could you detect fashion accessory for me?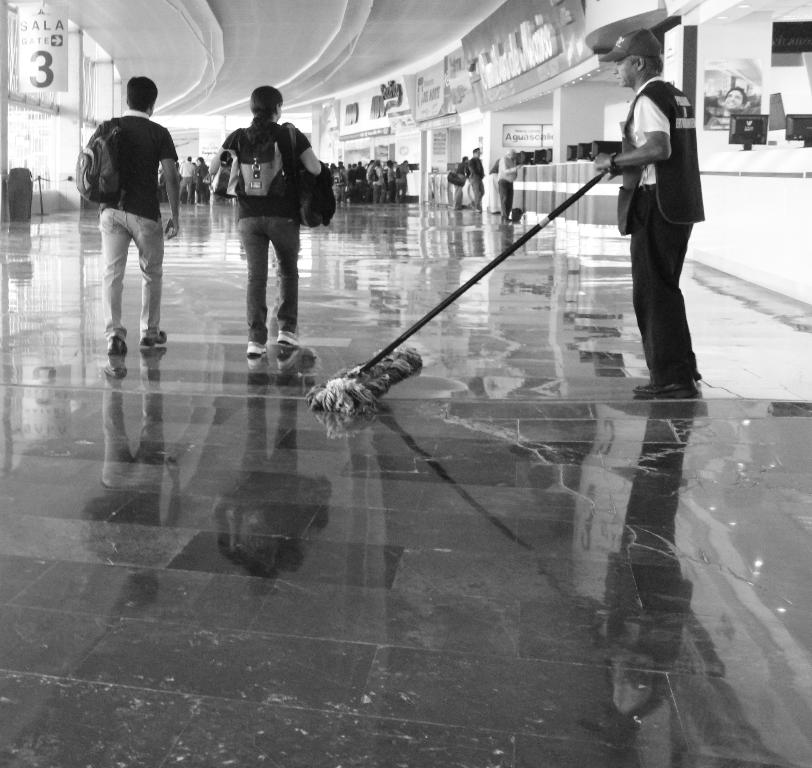
Detection result: rect(142, 331, 169, 346).
